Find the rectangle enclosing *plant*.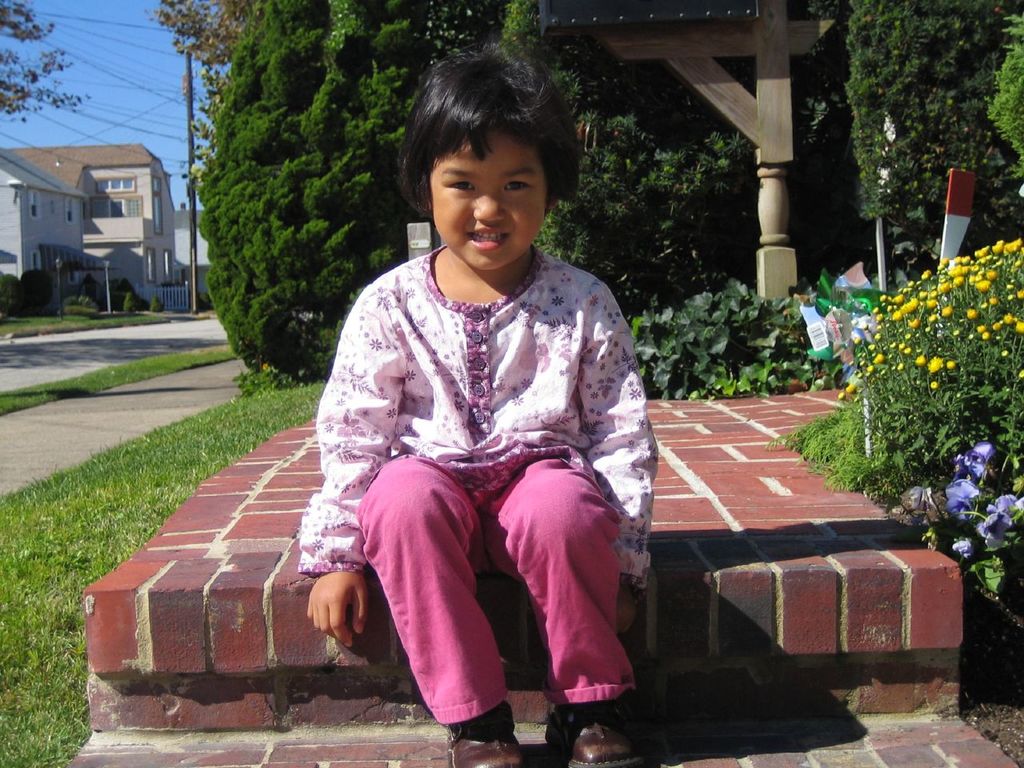
(left=0, top=271, right=18, bottom=318).
